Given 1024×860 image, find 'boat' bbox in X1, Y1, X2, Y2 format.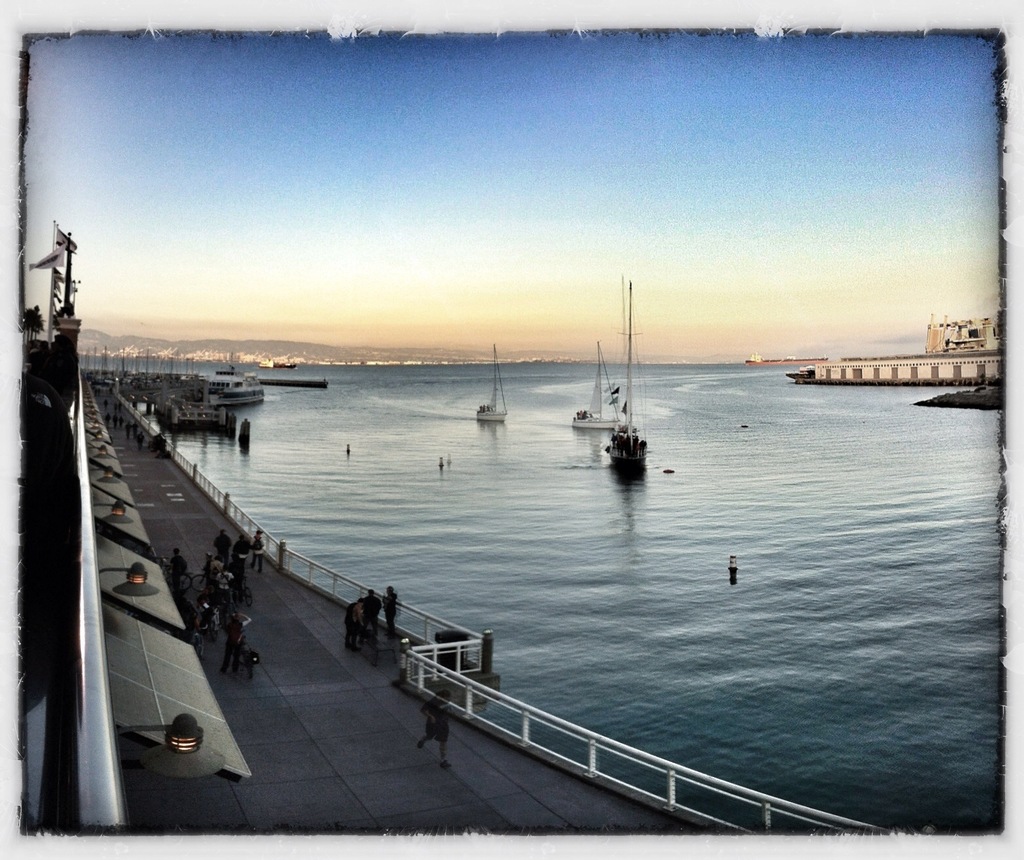
477, 346, 511, 421.
